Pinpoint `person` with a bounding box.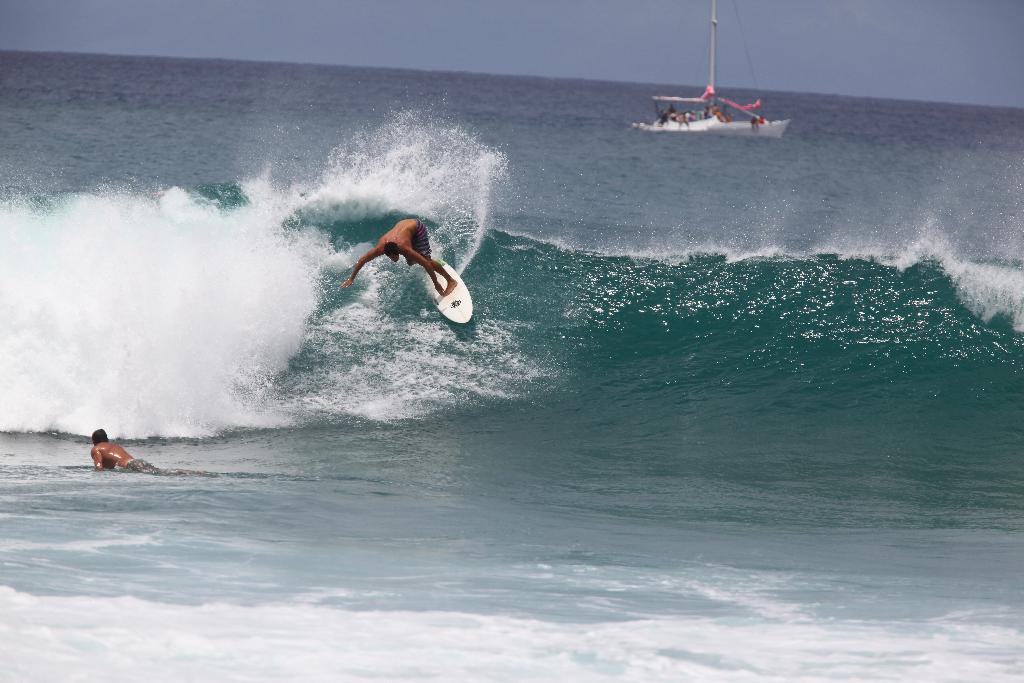
[x1=85, y1=425, x2=194, y2=472].
